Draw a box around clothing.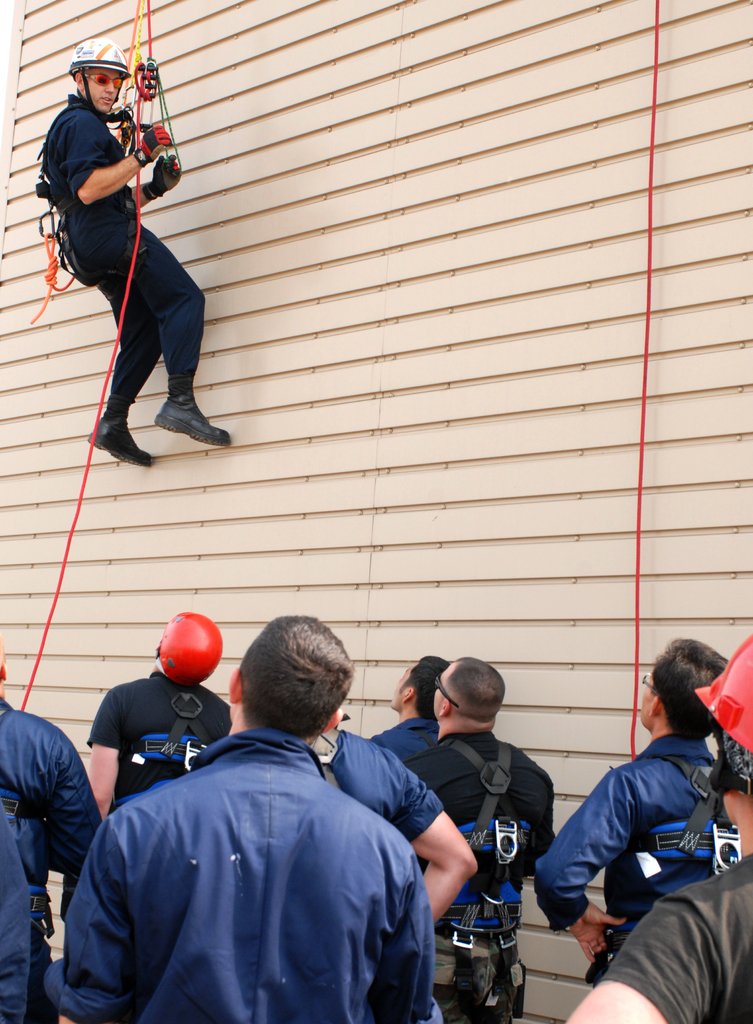
<region>0, 702, 105, 1022</region>.
